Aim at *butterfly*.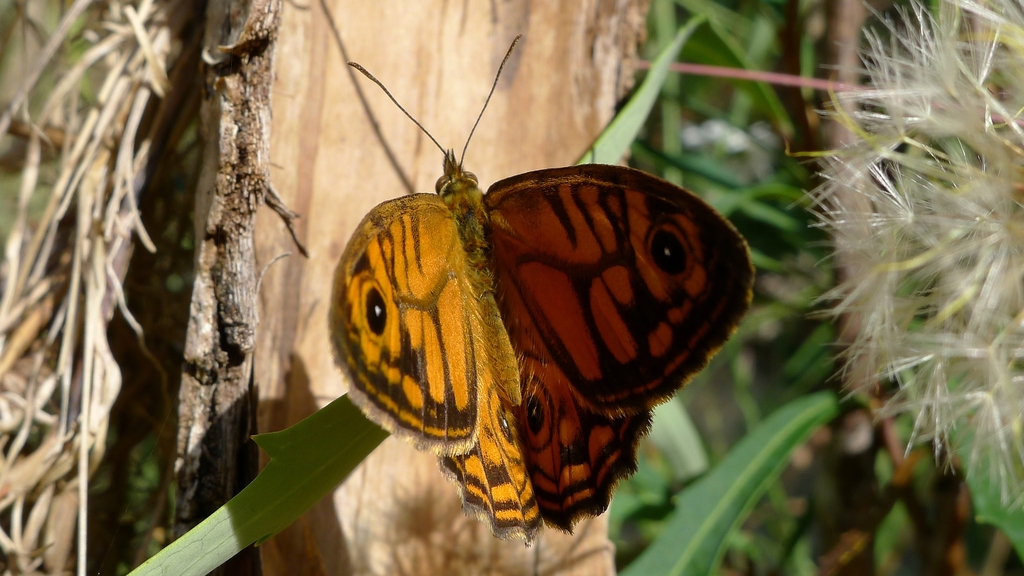
Aimed at x1=328, y1=33, x2=753, y2=543.
